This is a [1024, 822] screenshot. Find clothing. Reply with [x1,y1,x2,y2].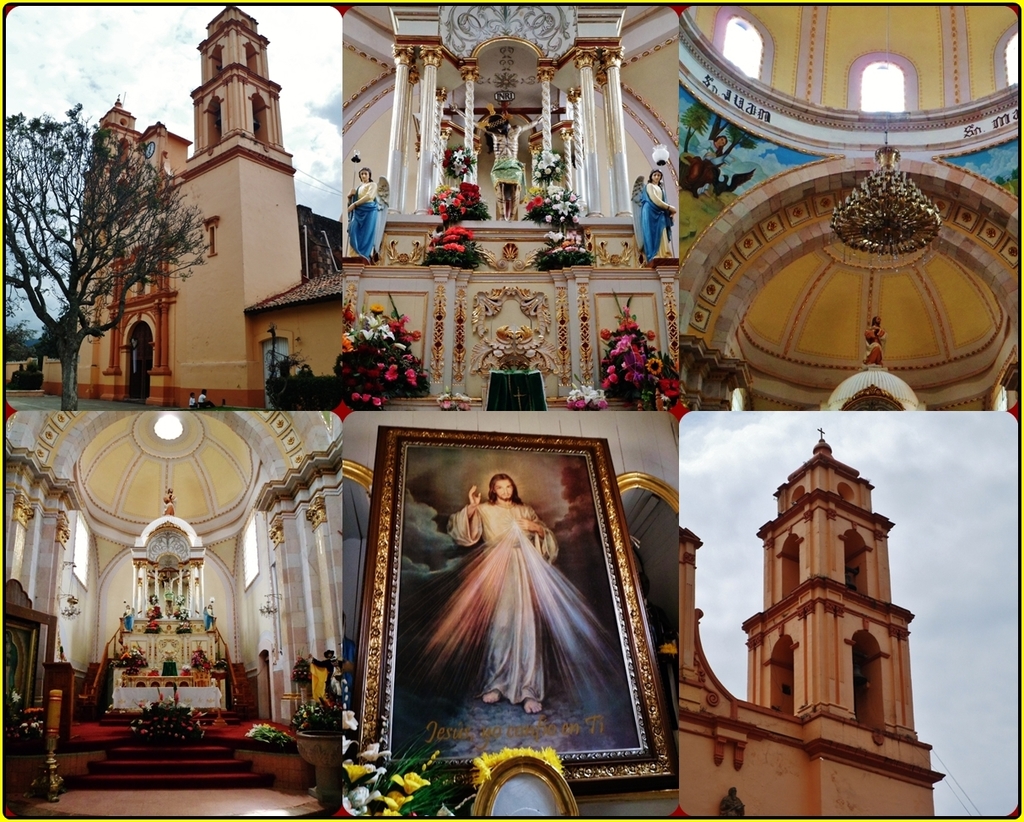
[448,499,565,704].
